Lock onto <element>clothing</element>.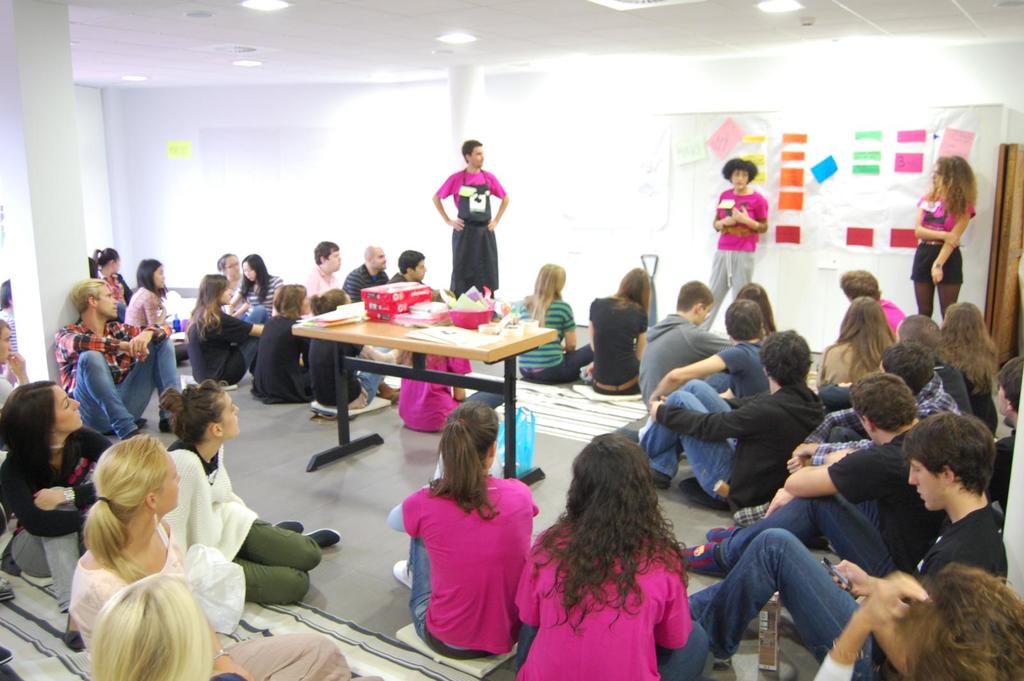
Locked: locate(630, 380, 825, 505).
